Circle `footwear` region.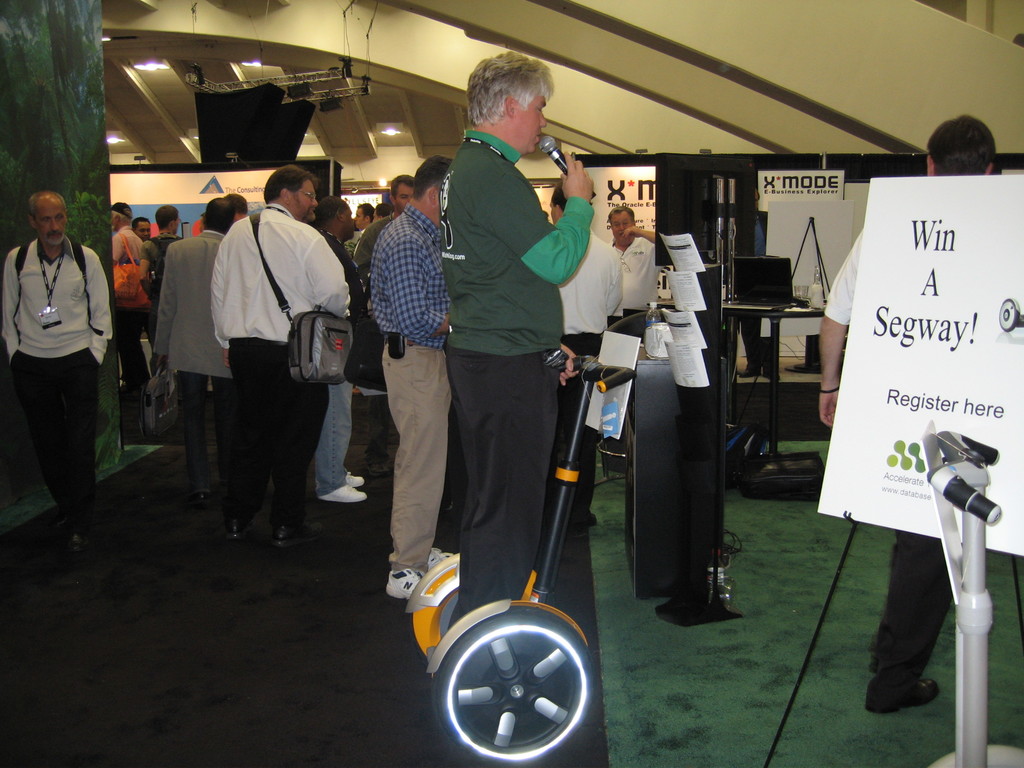
Region: x1=319, y1=482, x2=372, y2=504.
